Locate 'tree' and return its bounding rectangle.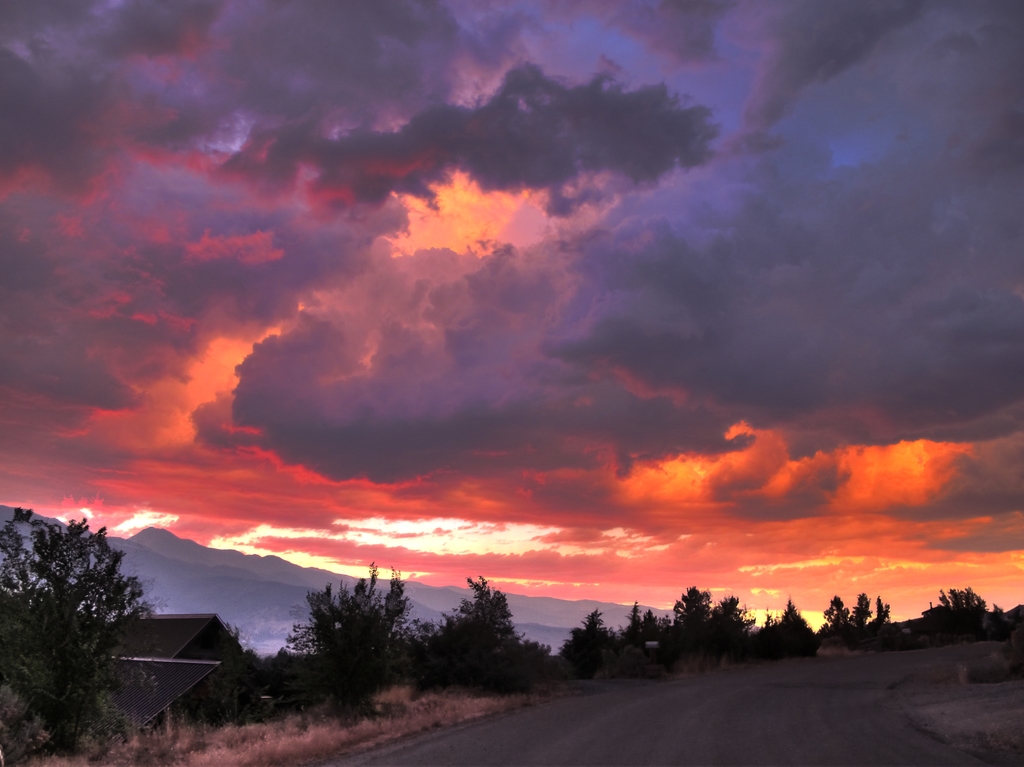
detection(696, 593, 756, 649).
